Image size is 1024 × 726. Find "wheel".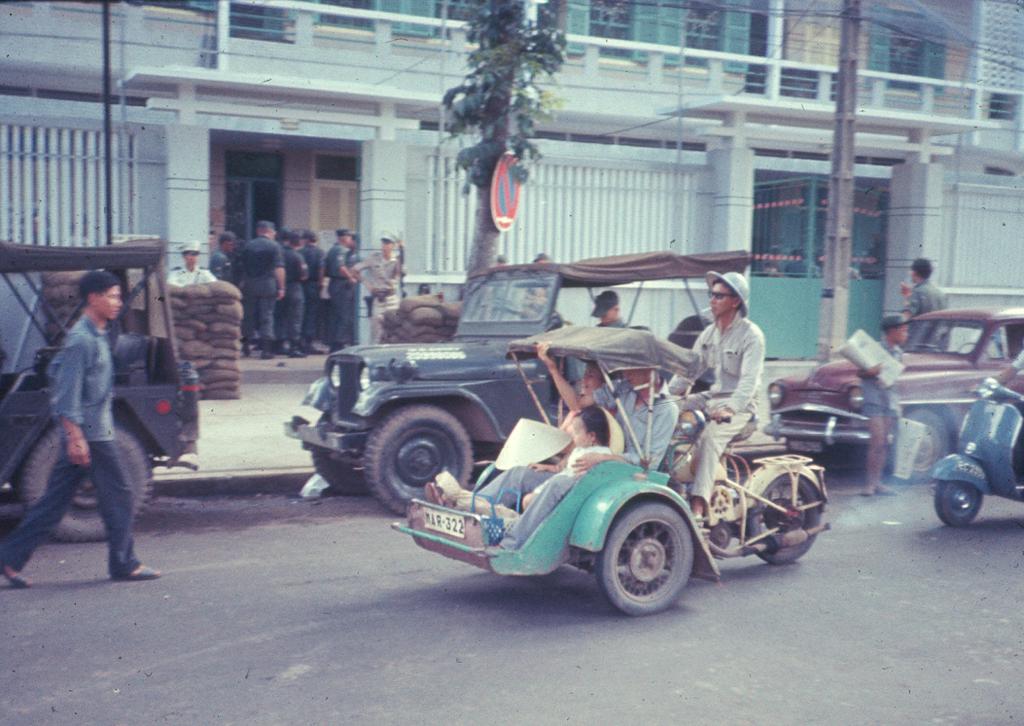
l=309, t=413, r=366, b=494.
